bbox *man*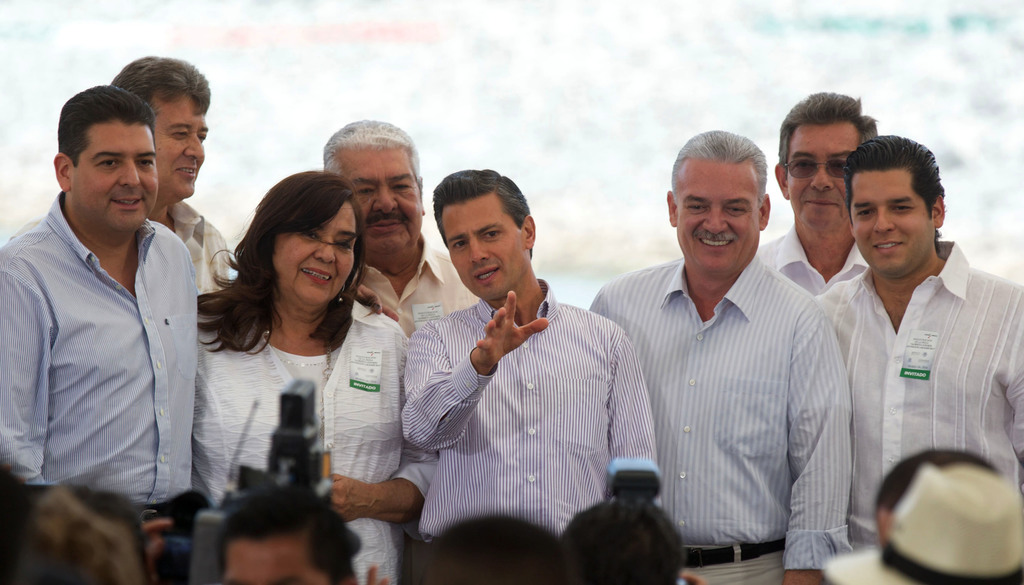
BBox(320, 119, 484, 339)
